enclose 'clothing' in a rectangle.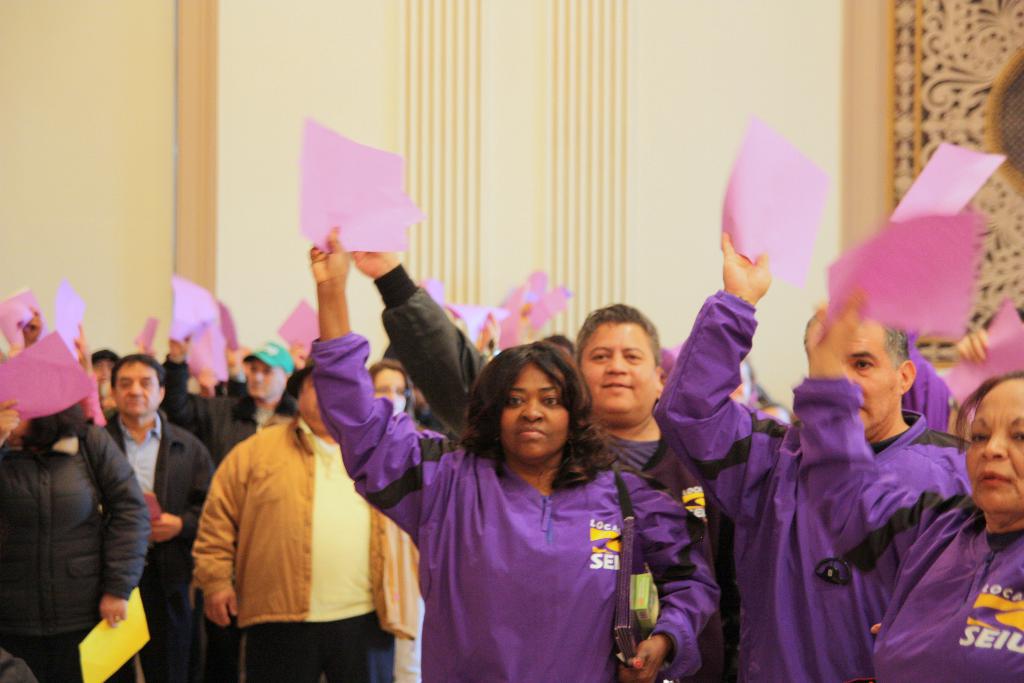
x1=196, y1=422, x2=439, y2=679.
